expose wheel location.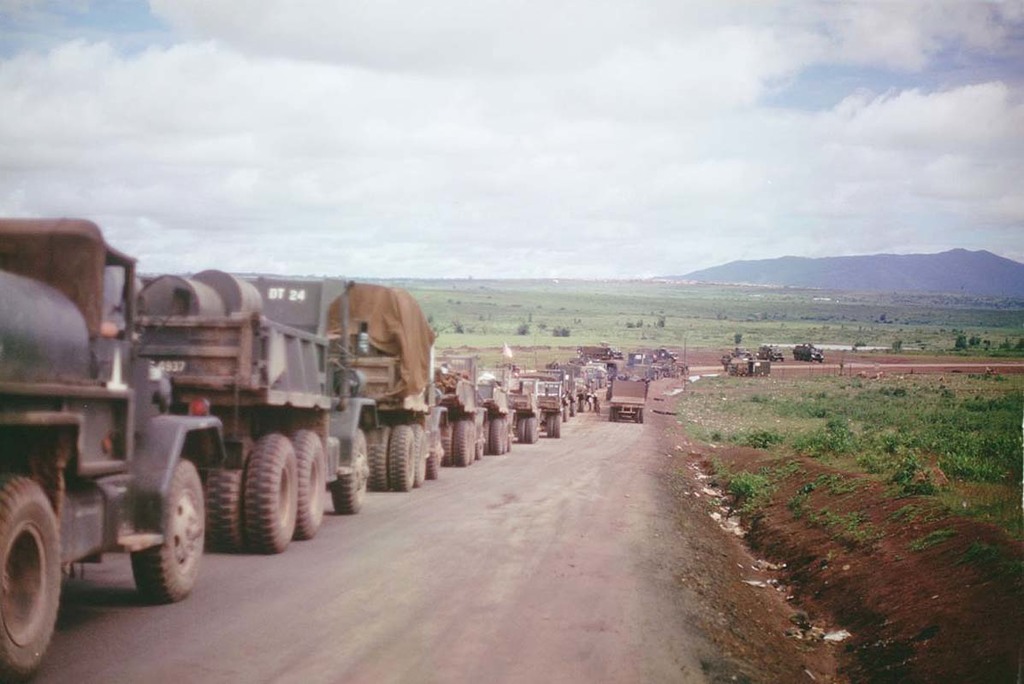
Exposed at left=216, top=433, right=256, bottom=552.
